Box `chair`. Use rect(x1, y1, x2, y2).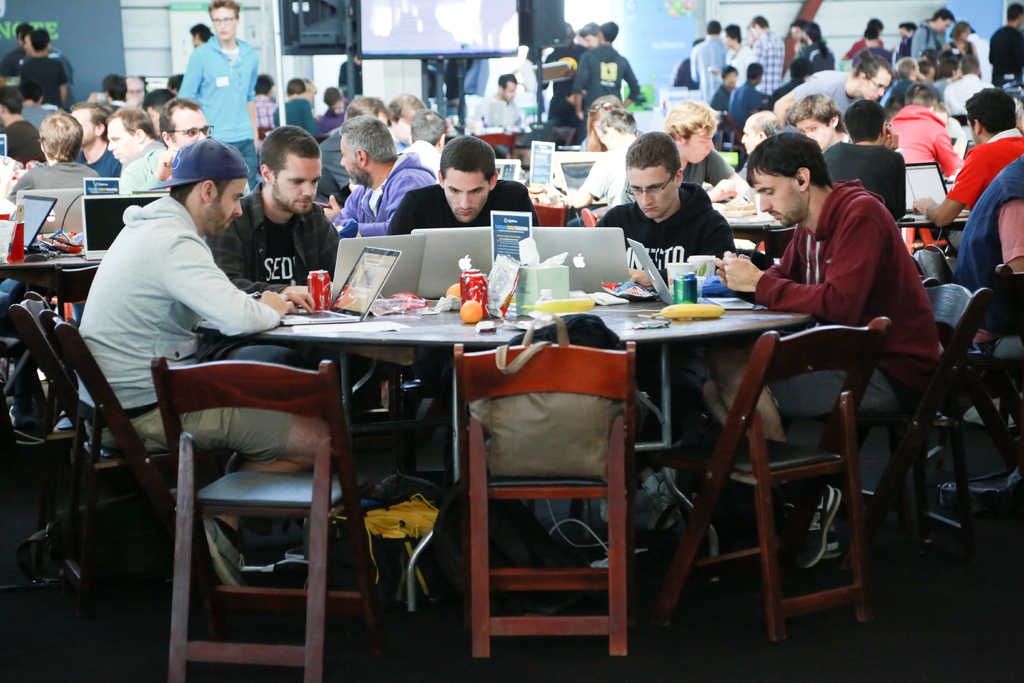
rect(635, 316, 899, 655).
